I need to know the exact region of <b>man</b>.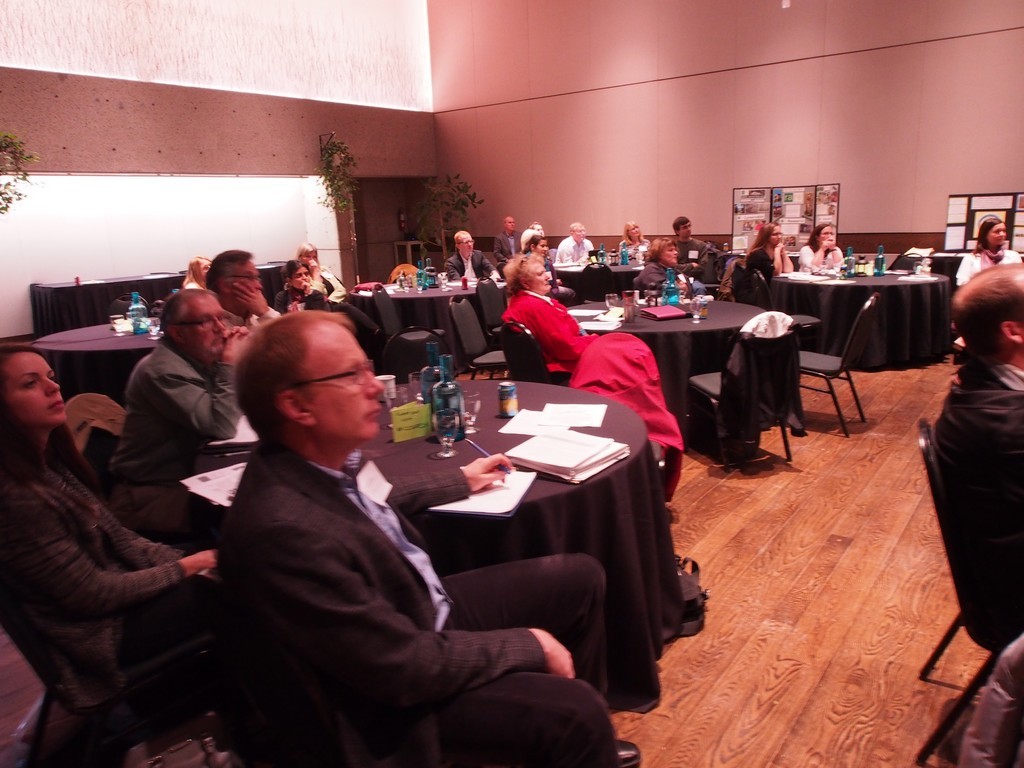
Region: left=163, top=296, right=554, bottom=756.
